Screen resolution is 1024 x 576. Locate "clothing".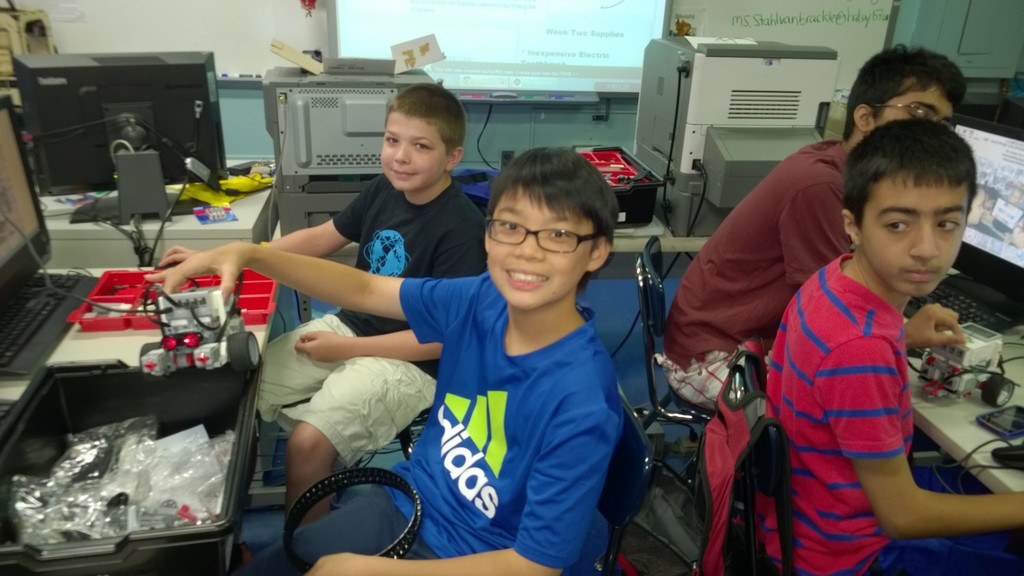
<bbox>662, 134, 852, 415</bbox>.
